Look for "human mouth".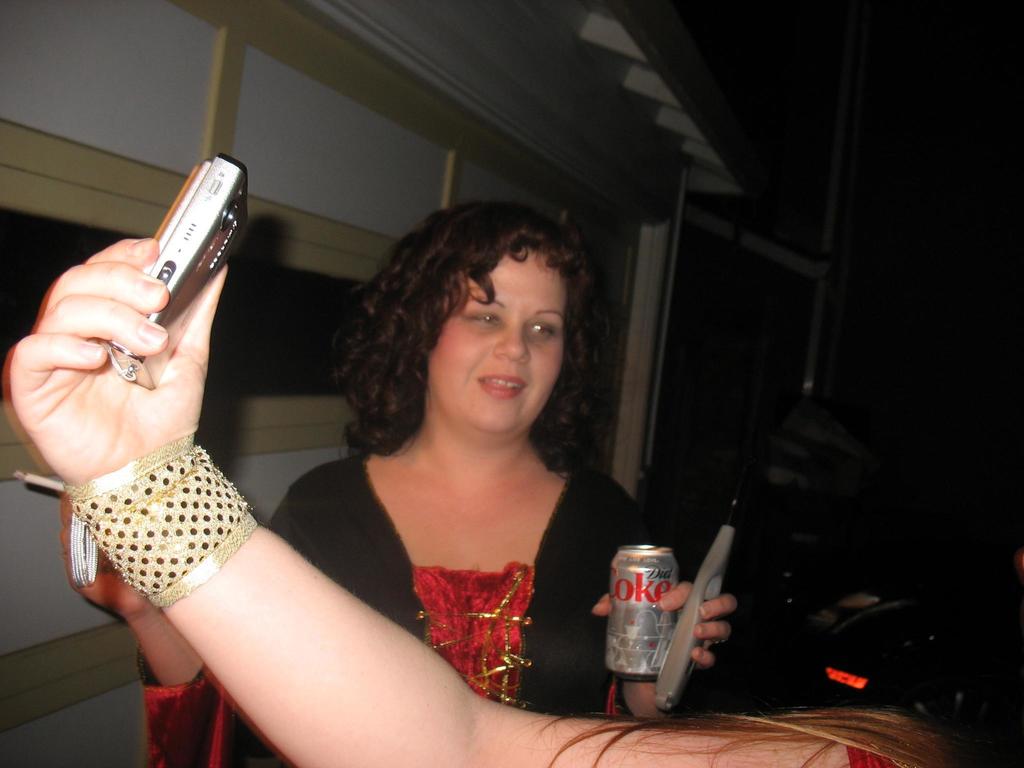
Found: x1=477 y1=374 x2=526 y2=397.
